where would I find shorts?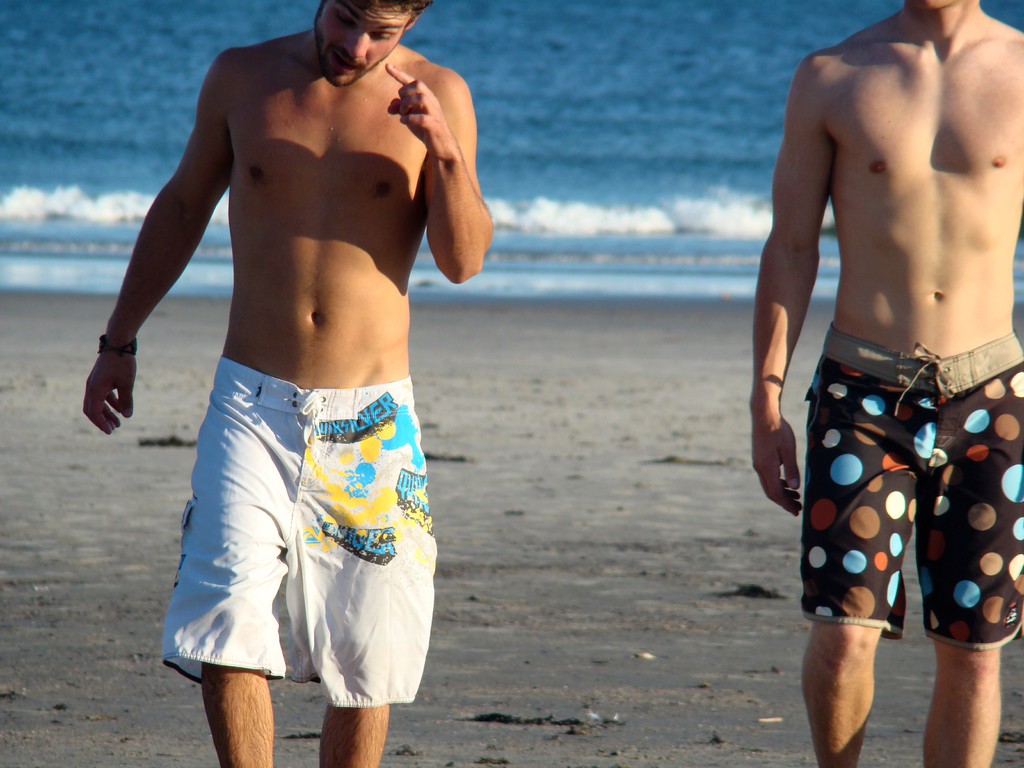
At bbox(798, 324, 1023, 652).
